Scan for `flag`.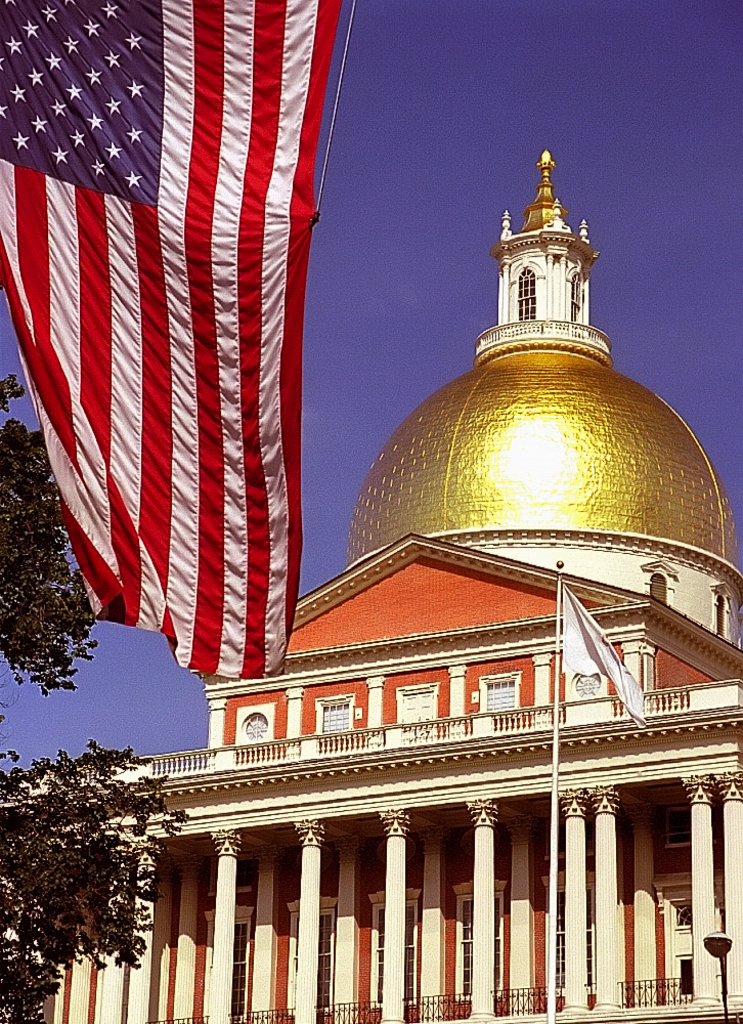
Scan result: box(21, 39, 309, 731).
